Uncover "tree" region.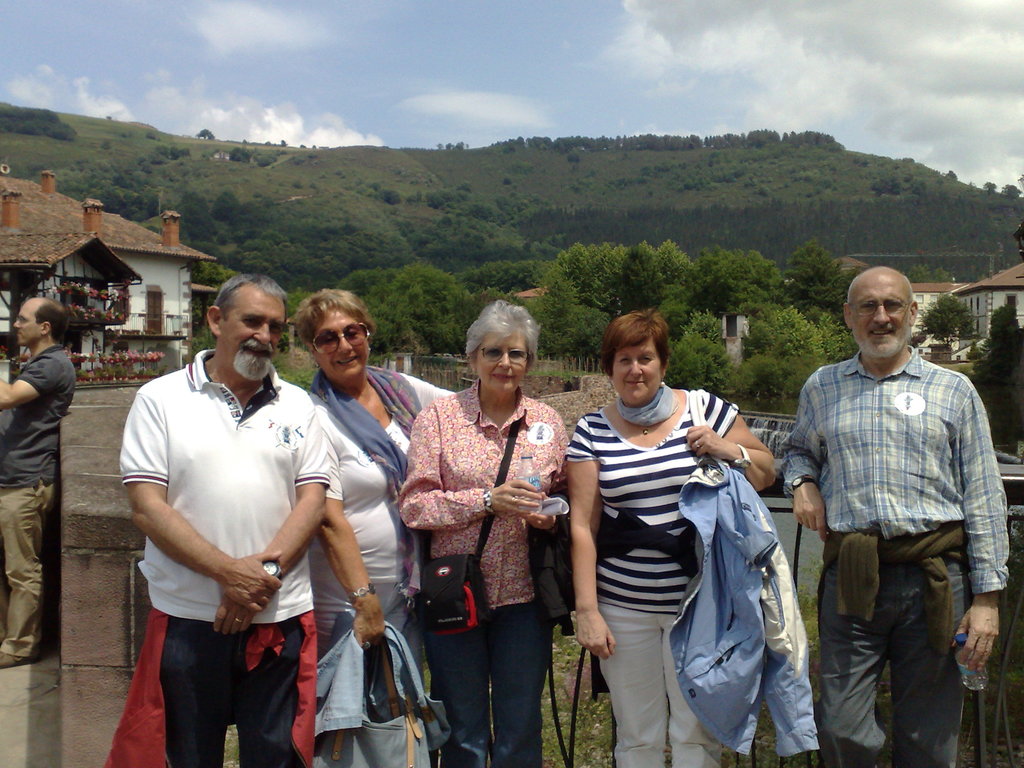
Uncovered: (left=750, top=306, right=810, bottom=404).
